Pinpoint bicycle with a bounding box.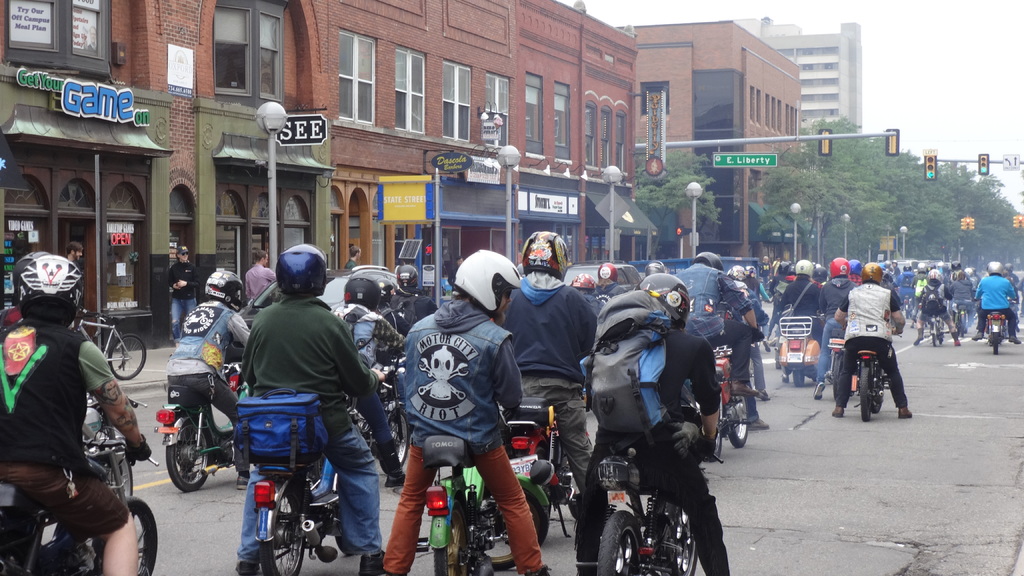
BBox(66, 303, 145, 376).
